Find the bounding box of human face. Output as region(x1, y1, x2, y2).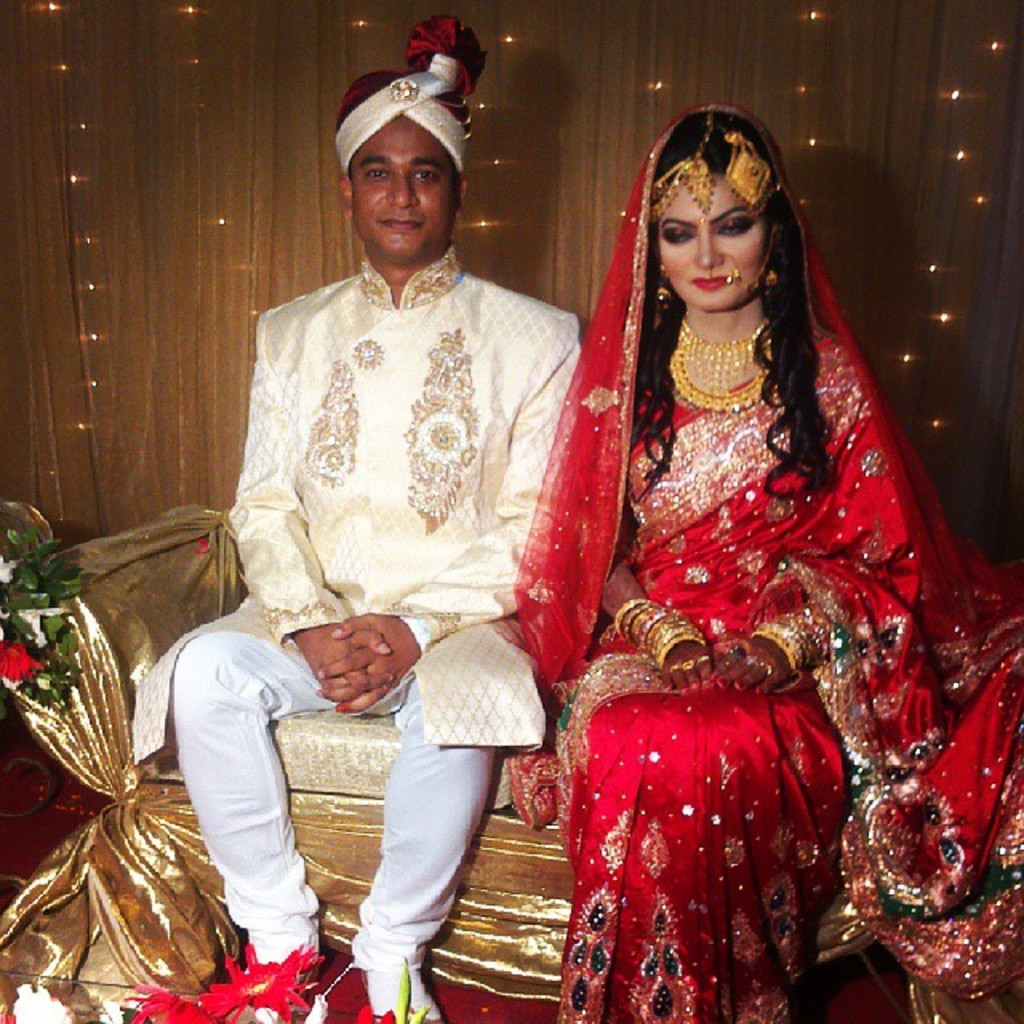
region(352, 112, 458, 258).
